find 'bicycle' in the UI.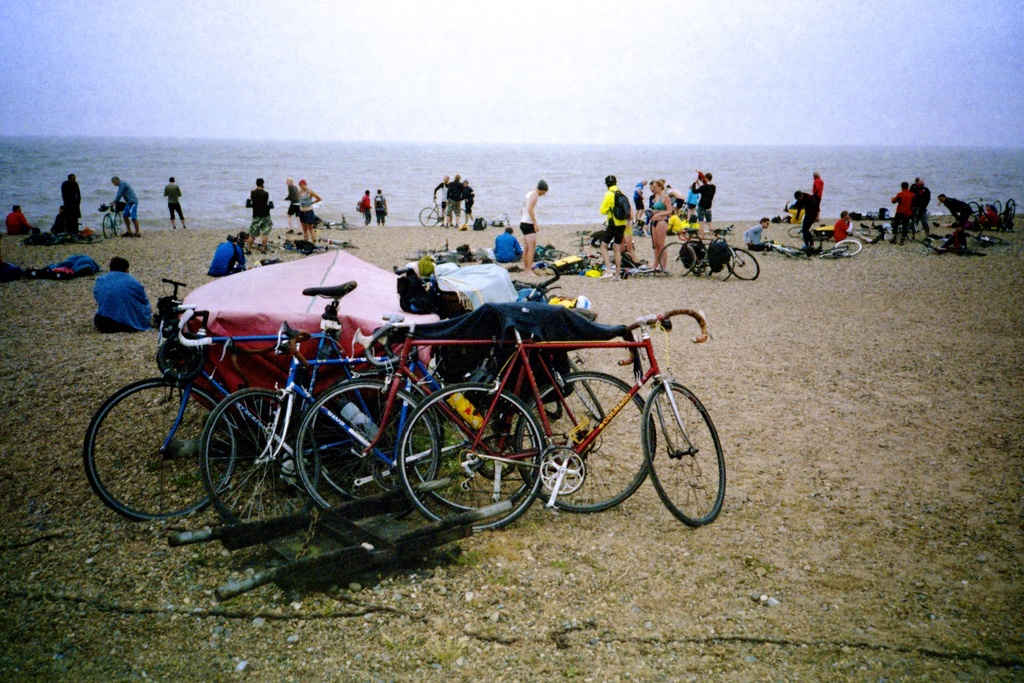
UI element at [101,205,125,240].
